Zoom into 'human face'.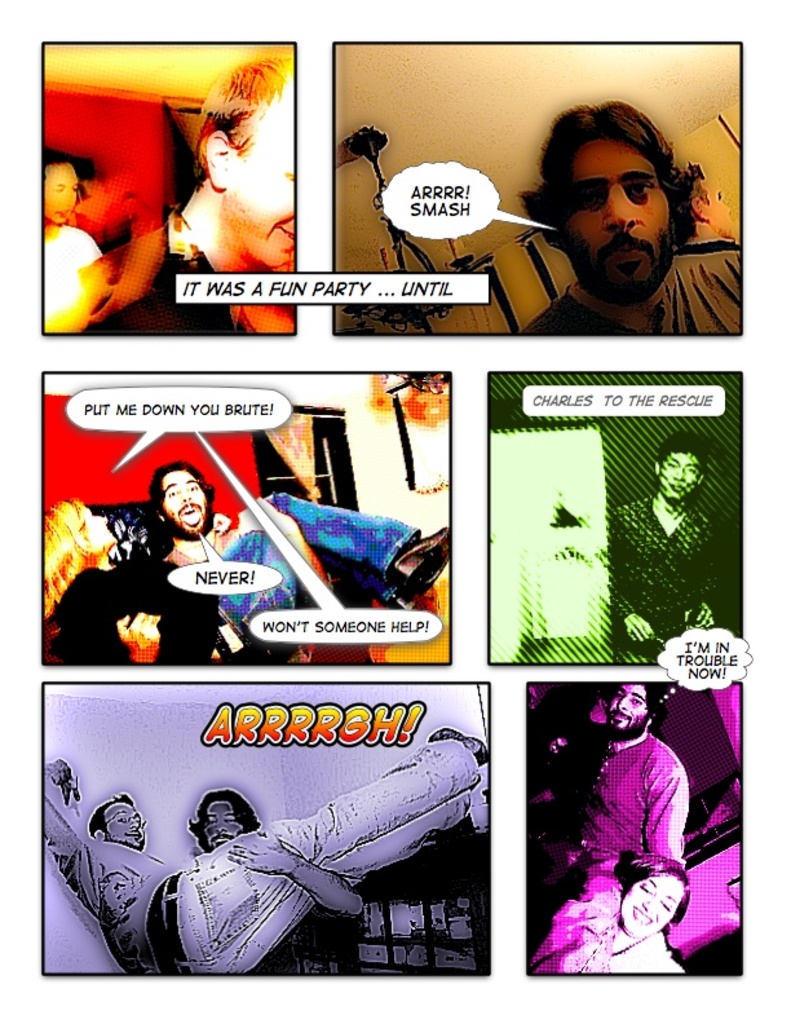
Zoom target: bbox=(163, 471, 213, 528).
